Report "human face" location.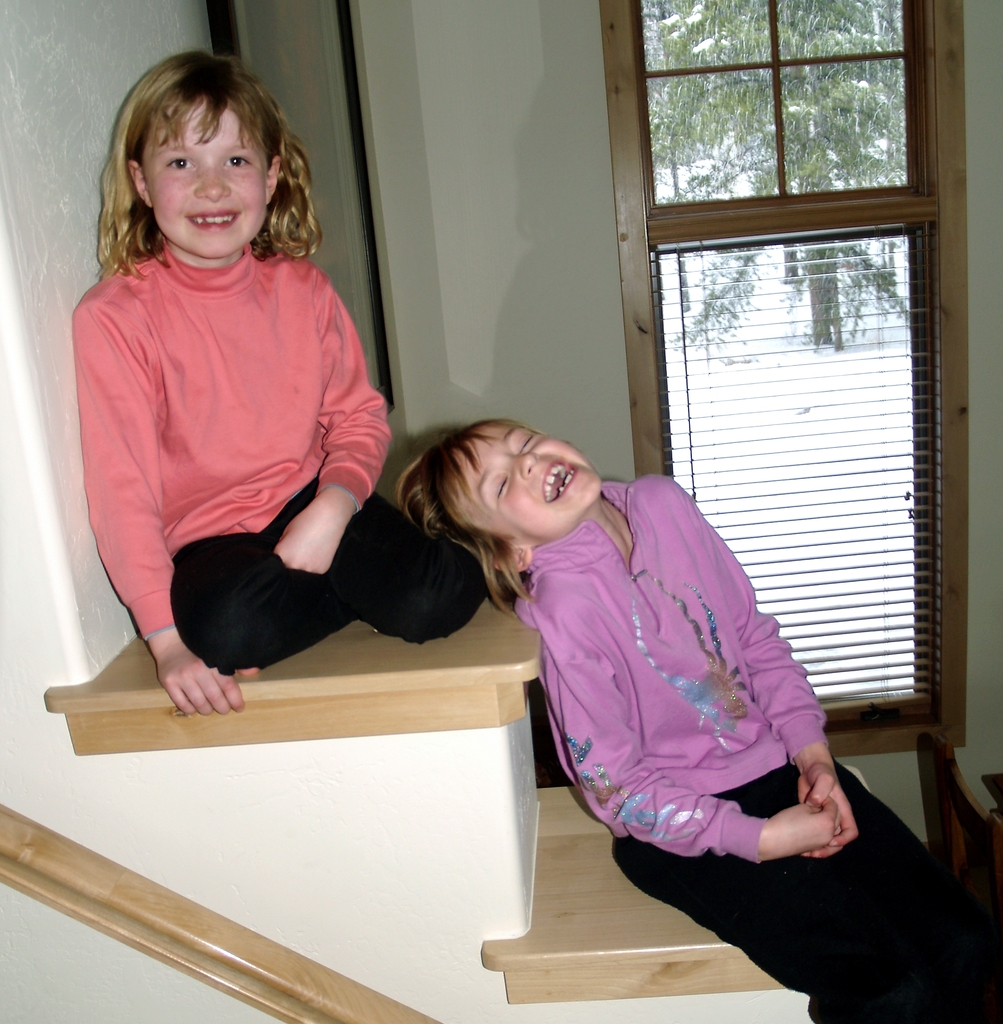
Report: bbox=[156, 108, 263, 254].
